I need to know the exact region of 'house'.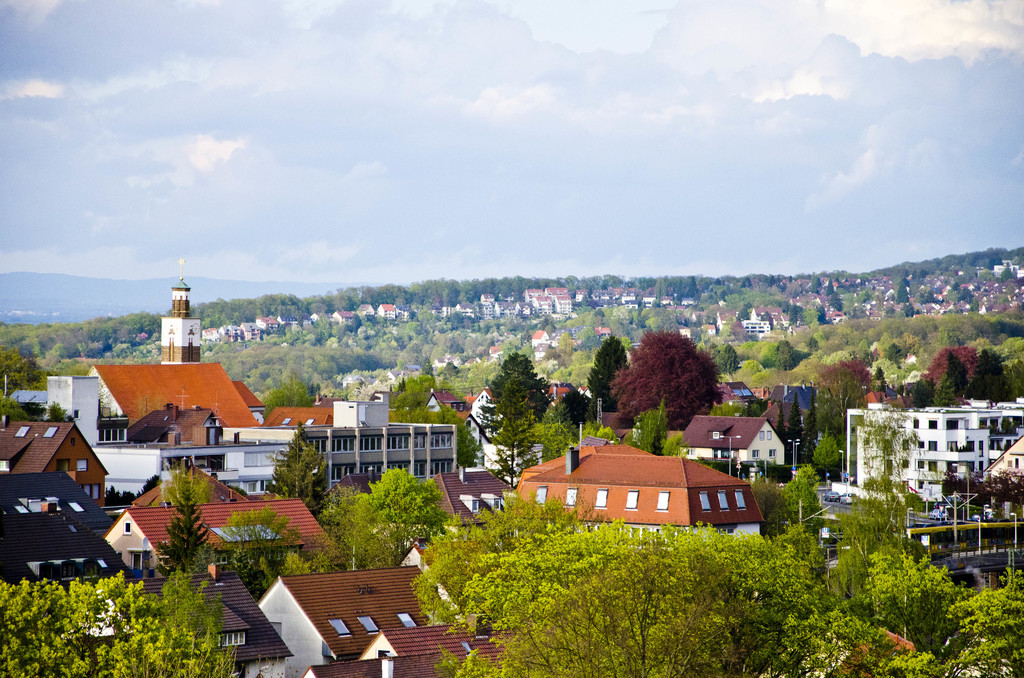
Region: box(979, 255, 1023, 284).
